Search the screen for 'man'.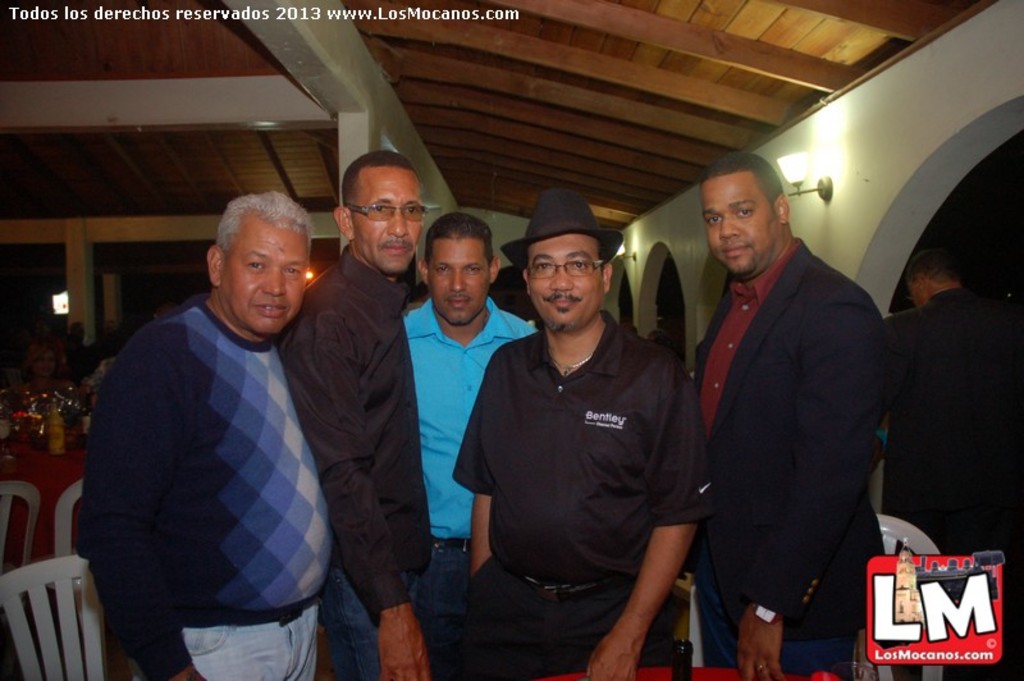
Found at <bbox>78, 182, 375, 680</bbox>.
